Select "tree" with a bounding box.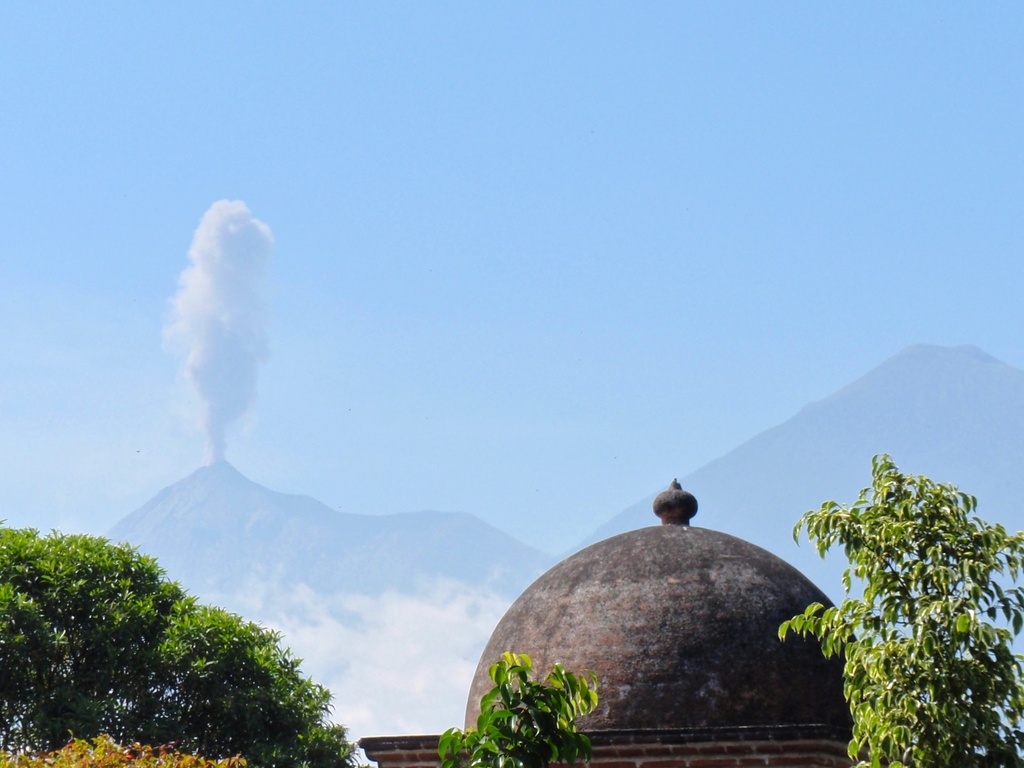
l=0, t=530, r=362, b=762.
